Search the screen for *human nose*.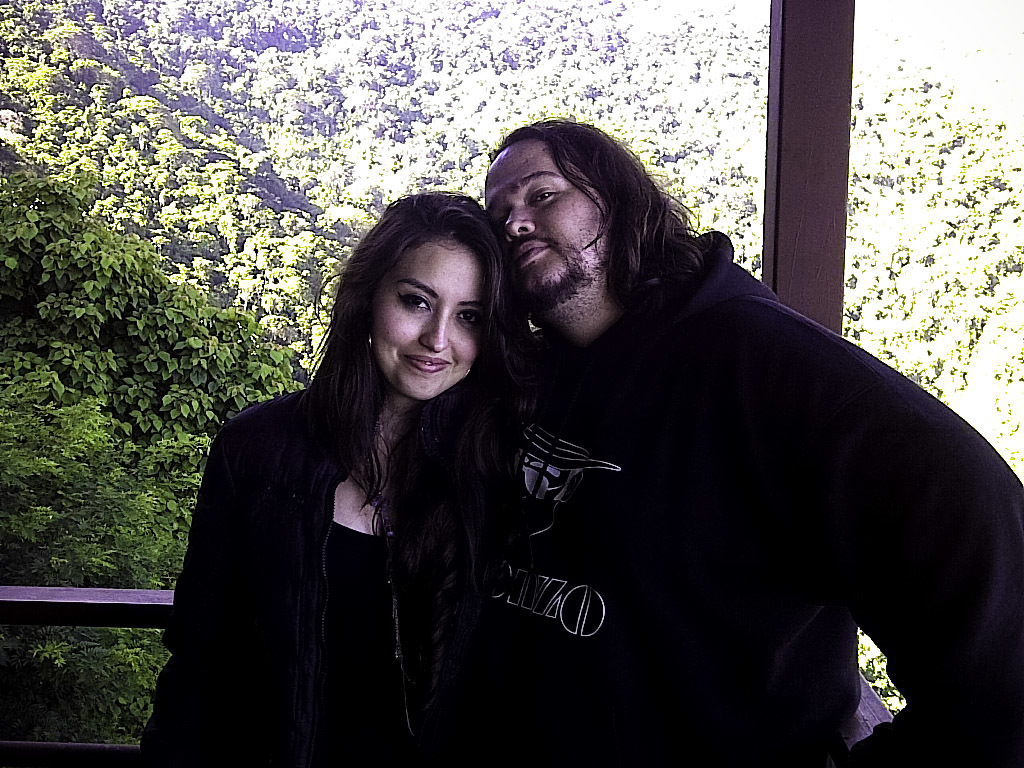
Found at {"left": 503, "top": 204, "right": 534, "bottom": 237}.
